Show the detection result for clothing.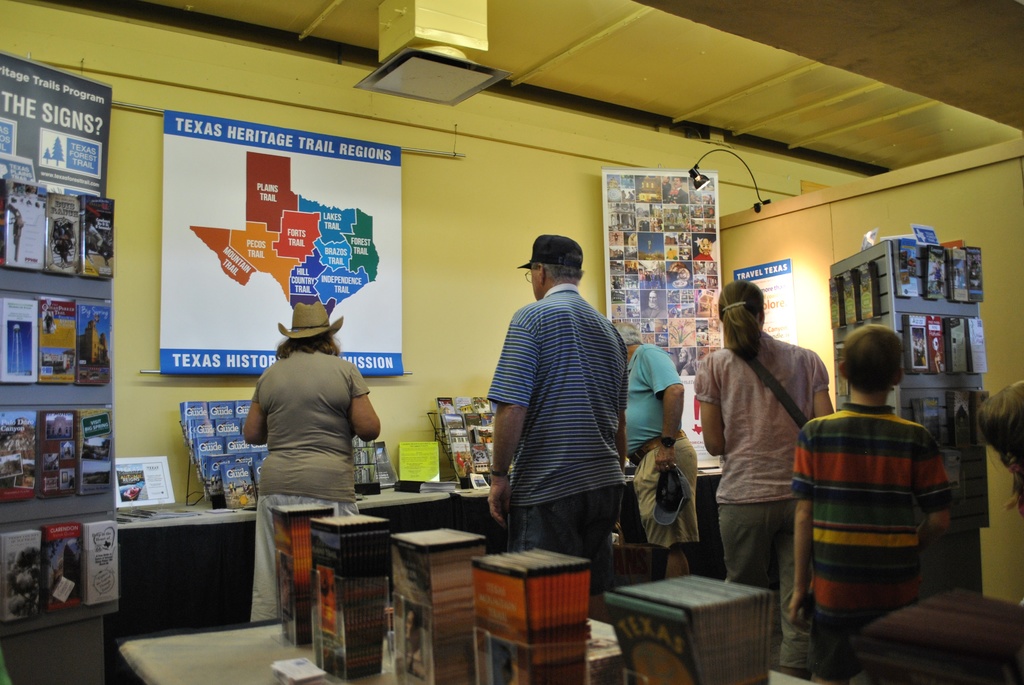
[803,363,963,651].
